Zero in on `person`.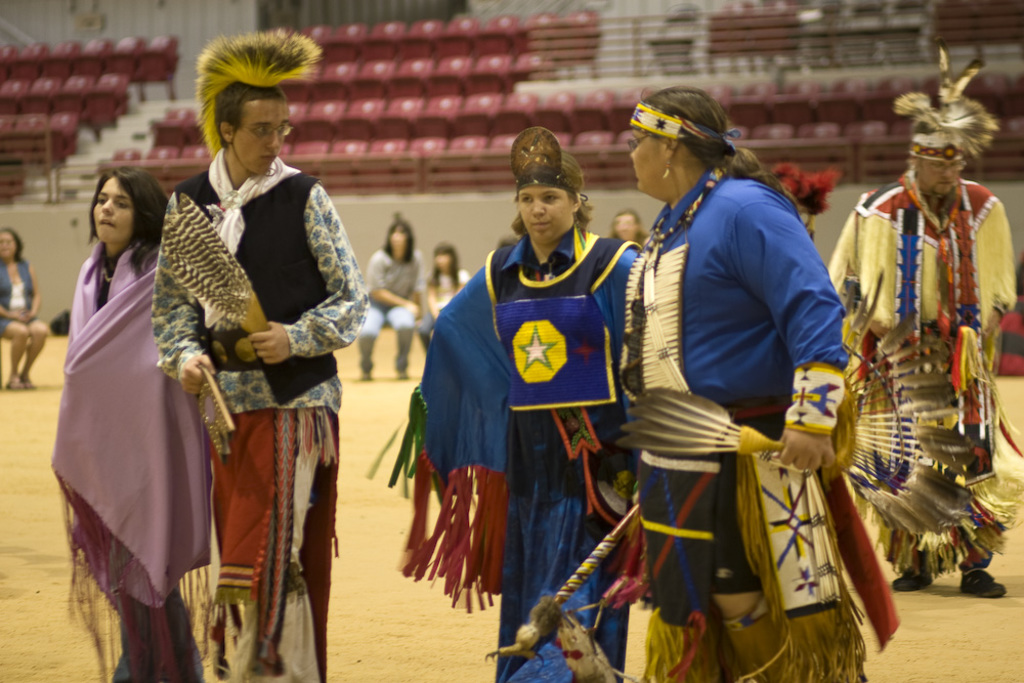
Zeroed in: 618 73 862 665.
